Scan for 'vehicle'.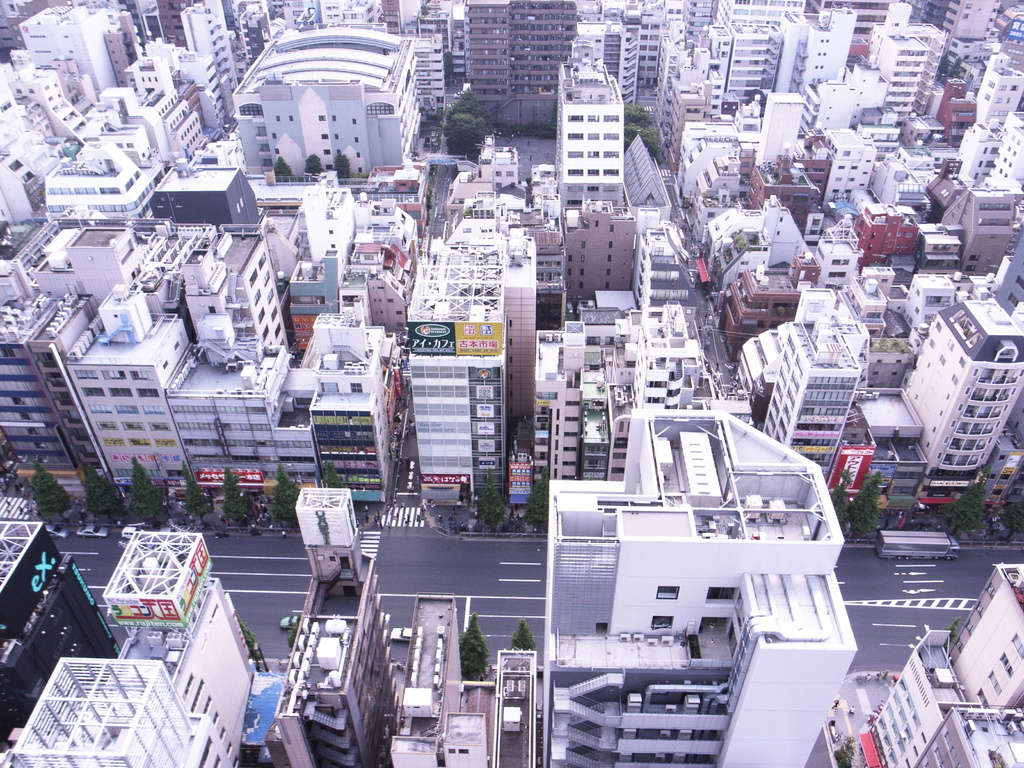
Scan result: l=874, t=521, r=964, b=562.
